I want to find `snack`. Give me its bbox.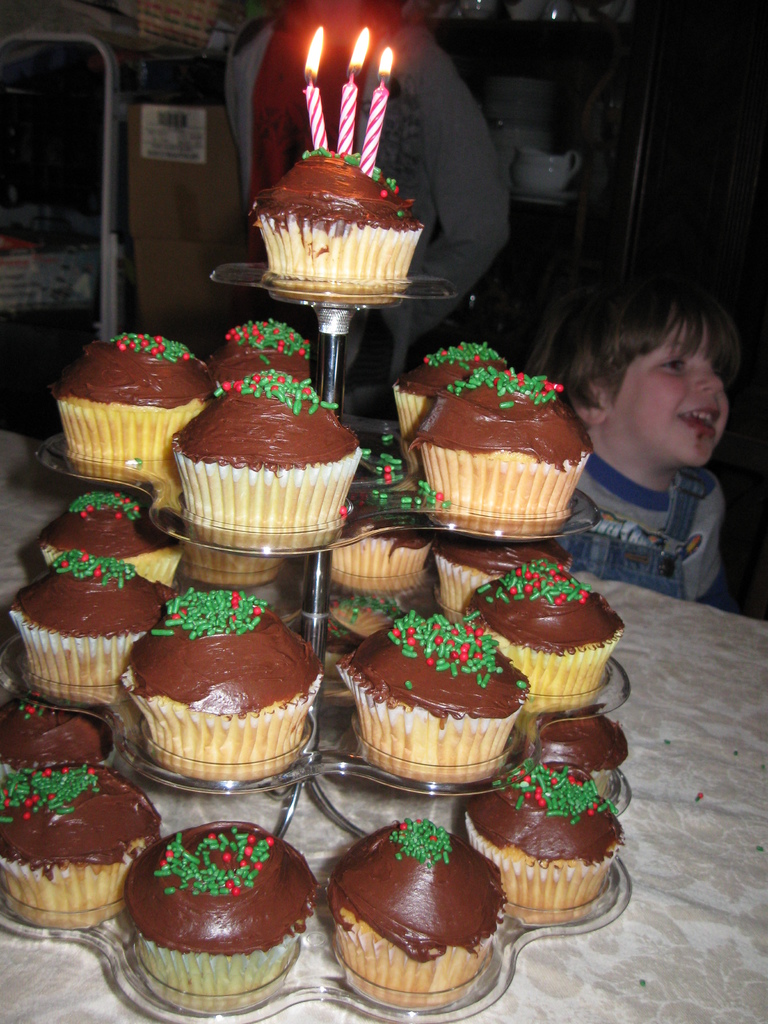
box(179, 525, 284, 595).
